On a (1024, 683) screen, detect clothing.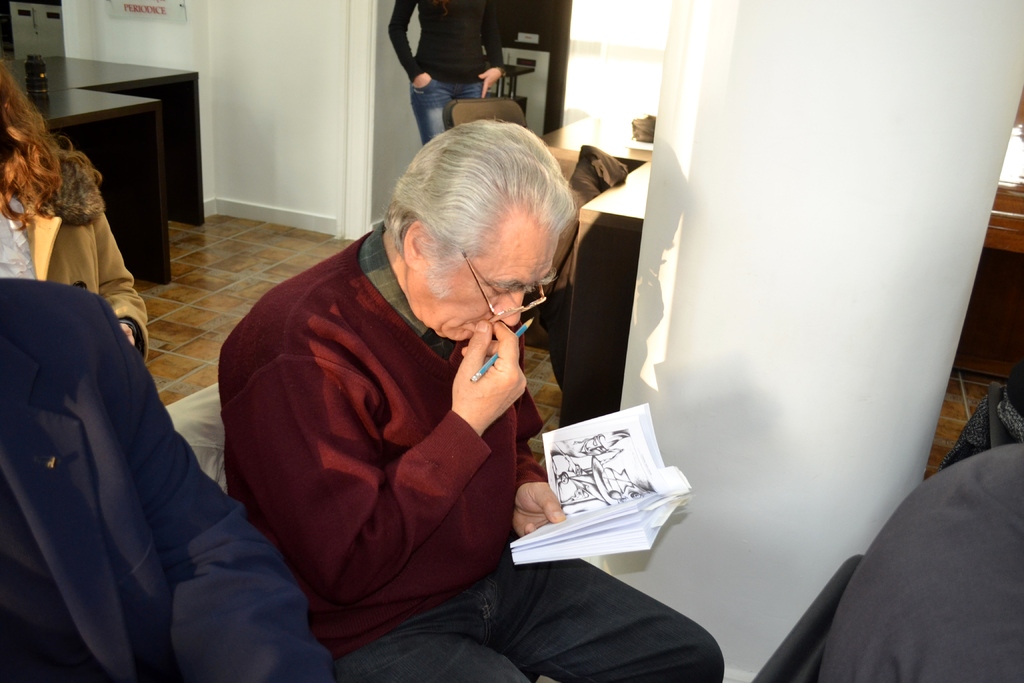
locate(213, 218, 722, 682).
